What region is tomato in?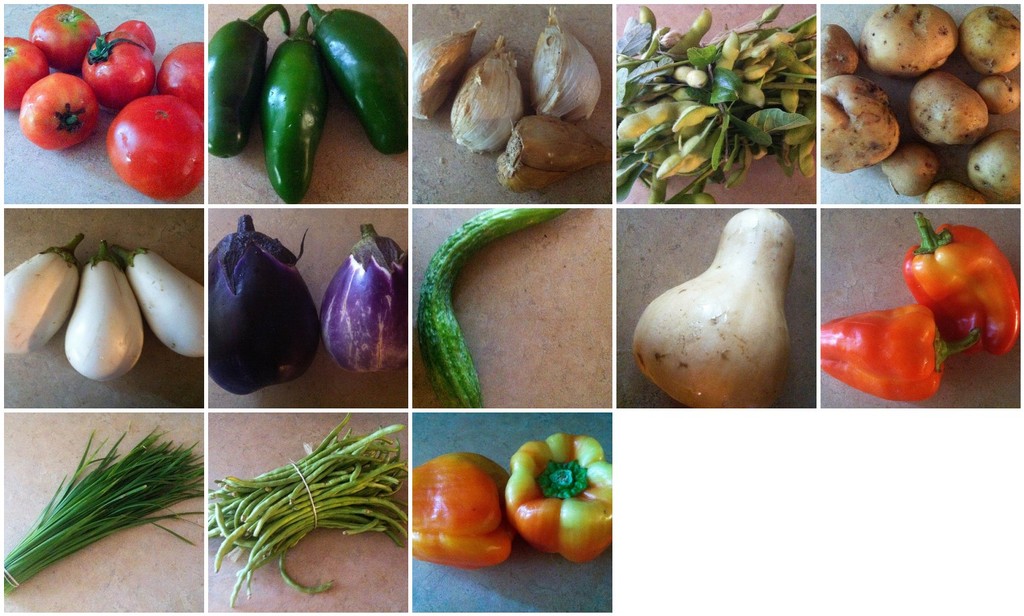
x1=6 y1=38 x2=52 y2=110.
